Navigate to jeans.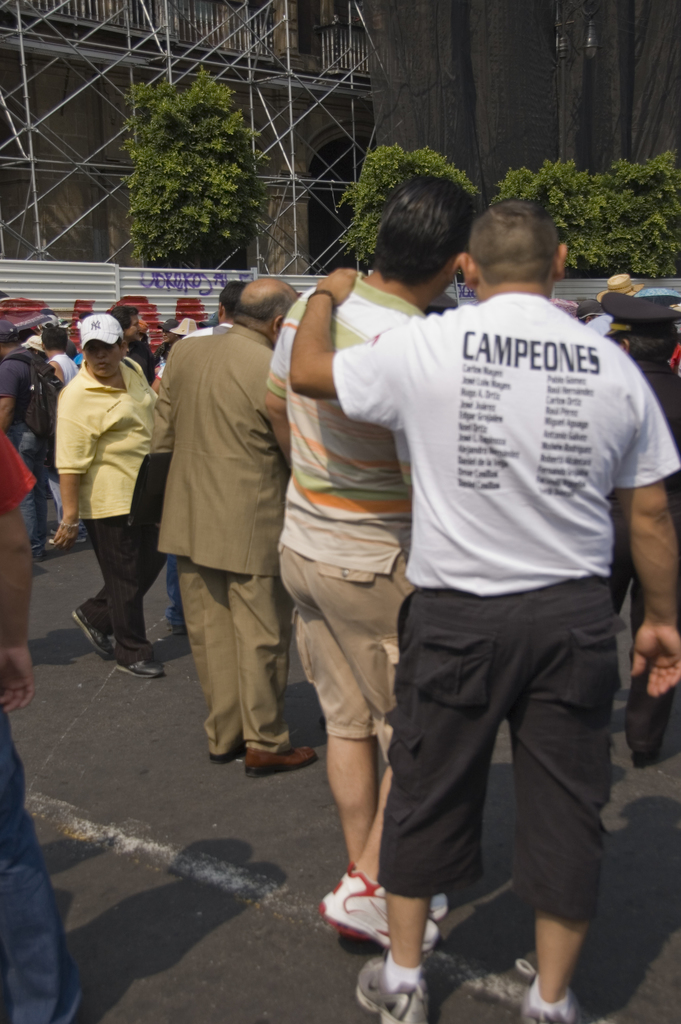
Navigation target: <region>13, 430, 42, 543</region>.
